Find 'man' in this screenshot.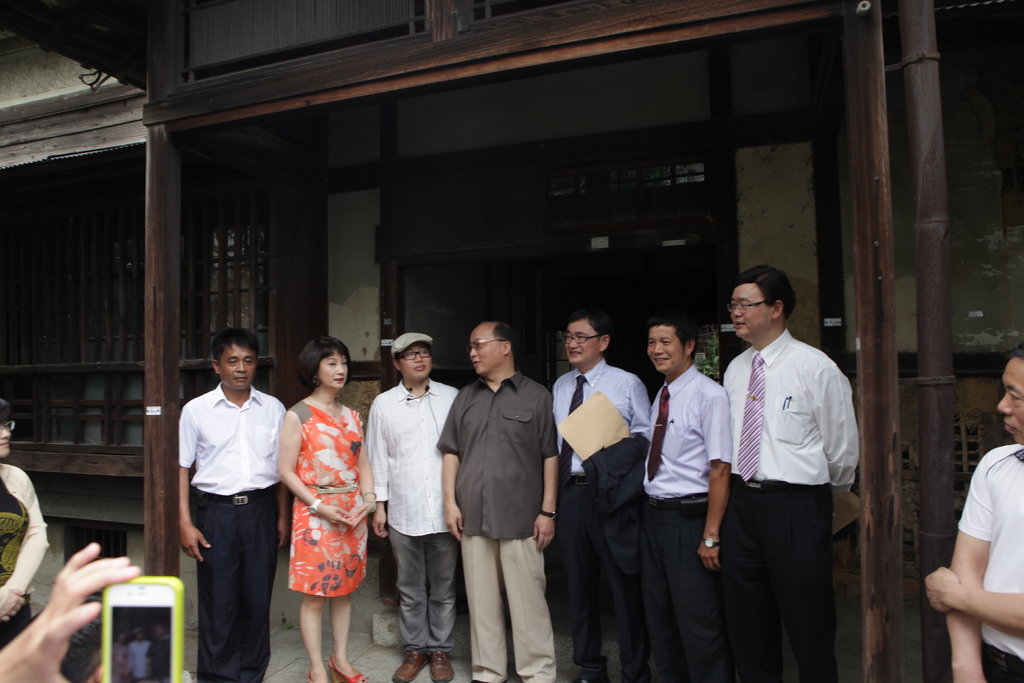
The bounding box for 'man' is [722,263,860,682].
